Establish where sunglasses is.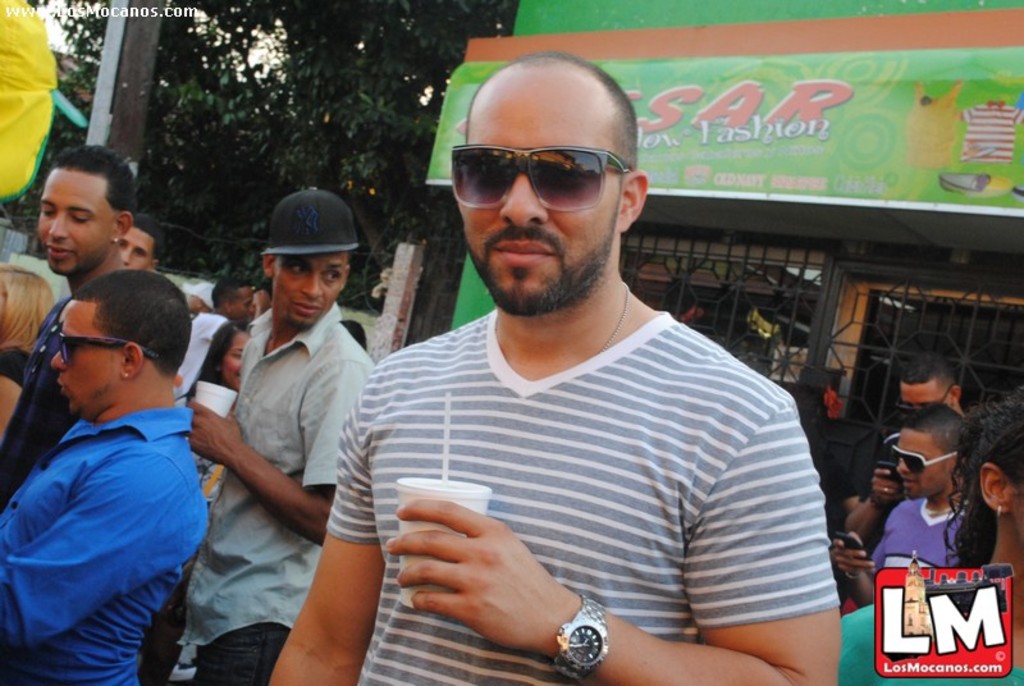
Established at pyautogui.locateOnScreen(56, 335, 157, 367).
